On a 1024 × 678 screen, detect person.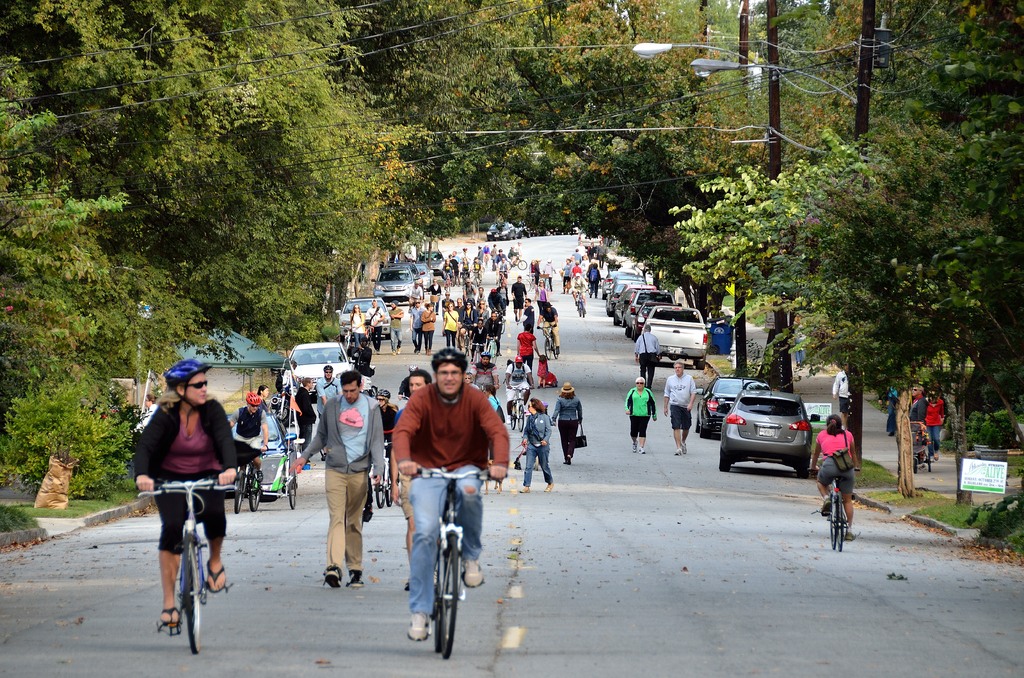
select_region(552, 381, 584, 466).
